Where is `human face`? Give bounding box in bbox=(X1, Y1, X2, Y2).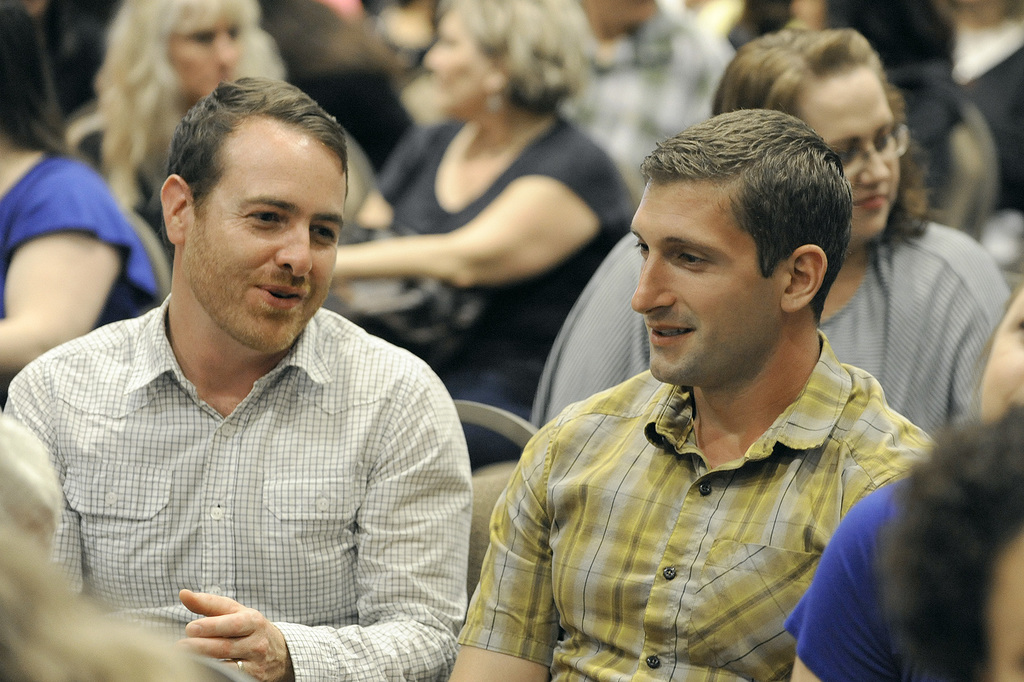
bbox=(187, 119, 343, 351).
